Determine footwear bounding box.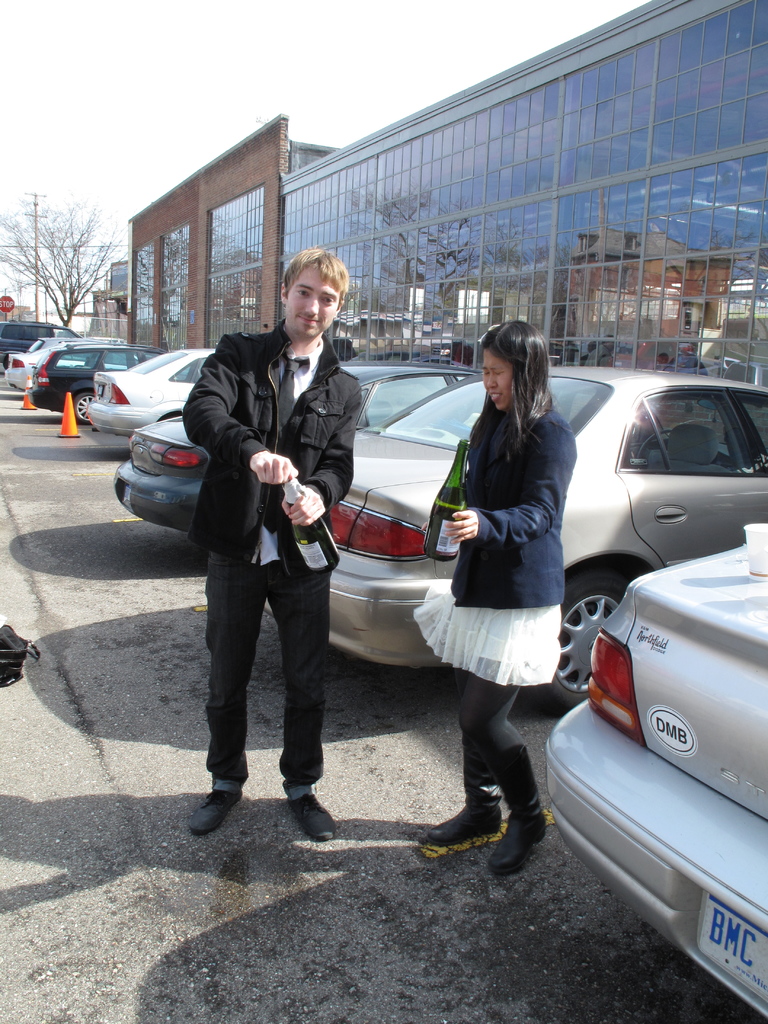
Determined: bbox=[287, 794, 338, 840].
